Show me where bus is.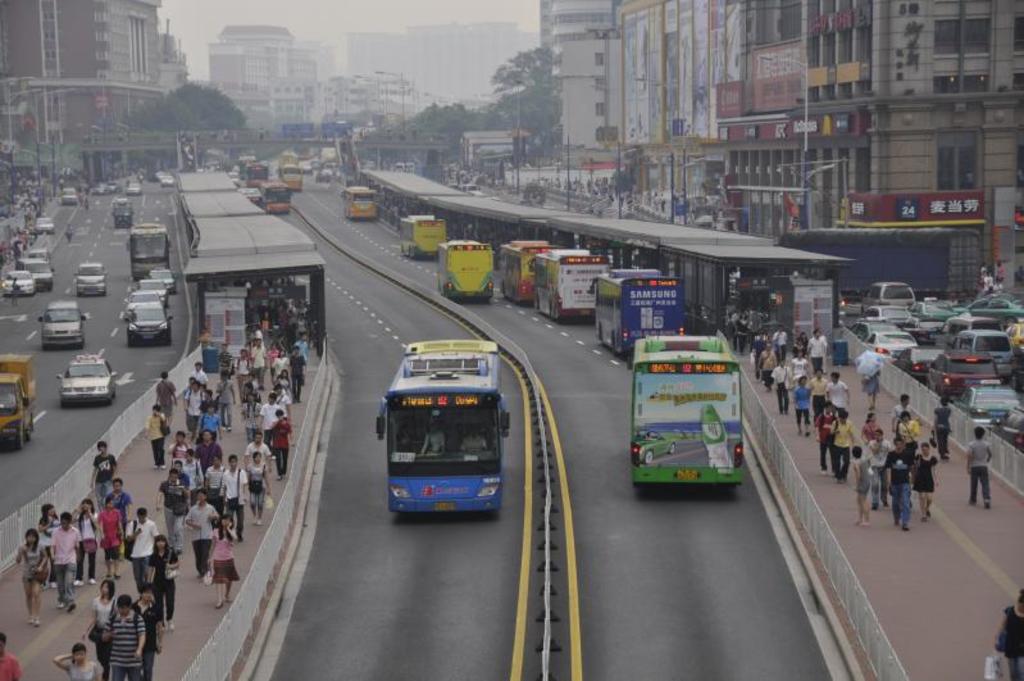
bus is at detection(245, 158, 265, 190).
